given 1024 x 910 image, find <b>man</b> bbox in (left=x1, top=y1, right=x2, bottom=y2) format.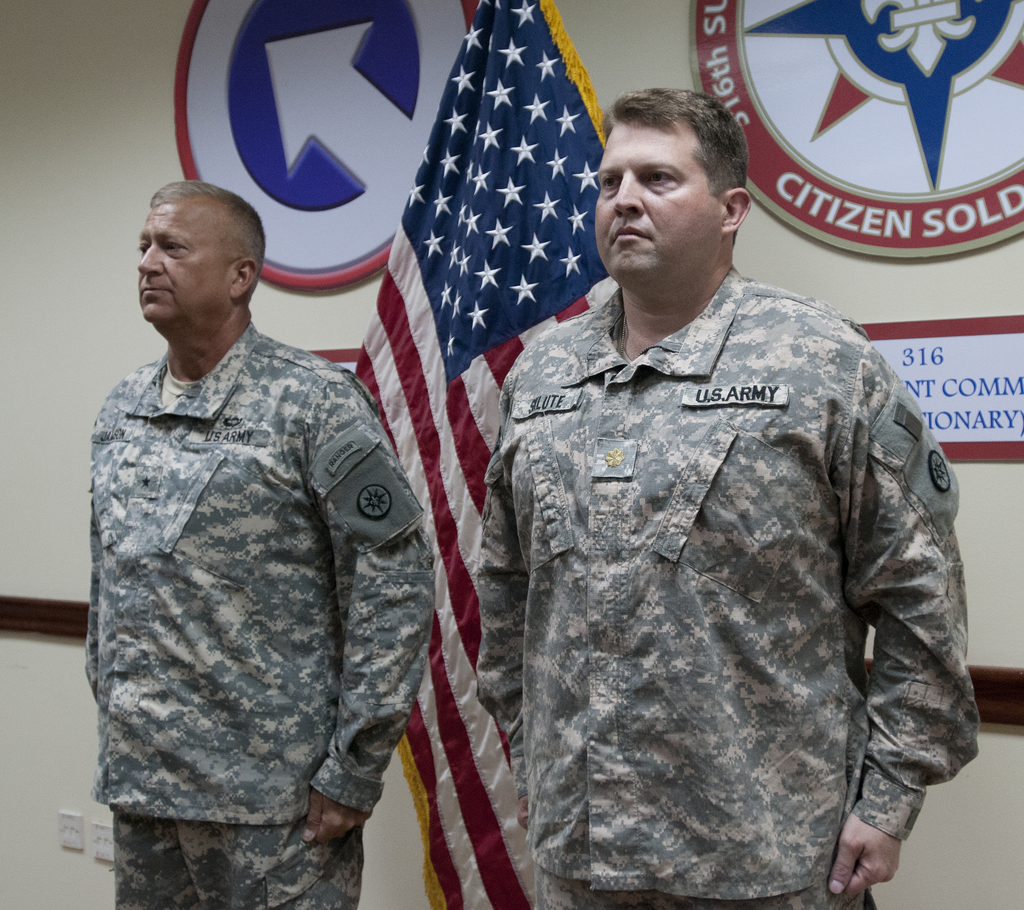
(left=57, top=177, right=451, bottom=909).
